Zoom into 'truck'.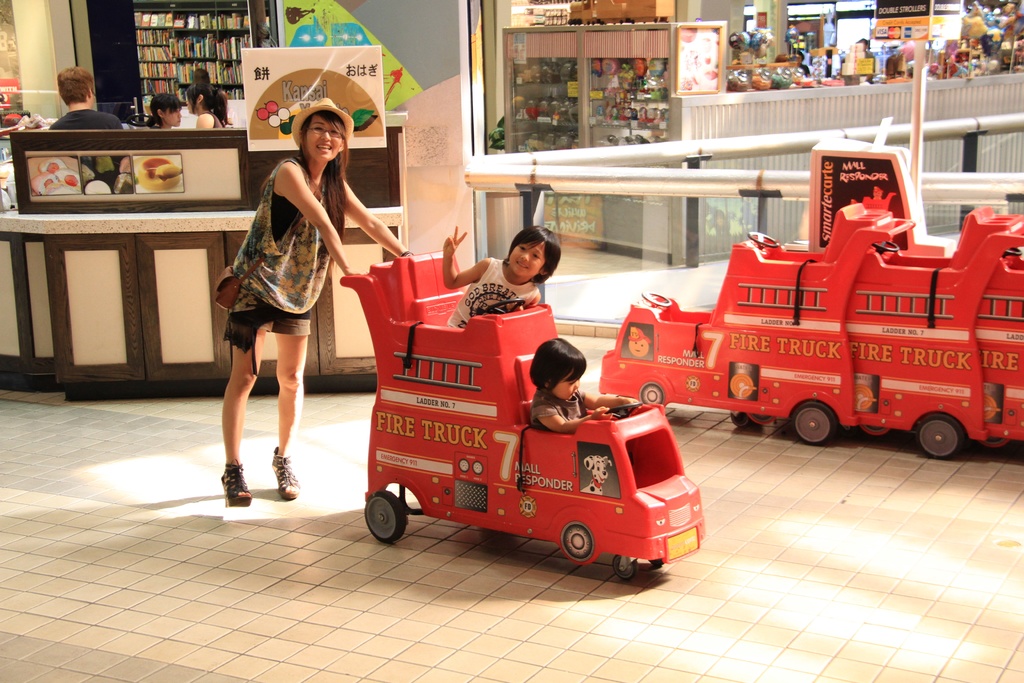
Zoom target: 337, 242, 708, 592.
